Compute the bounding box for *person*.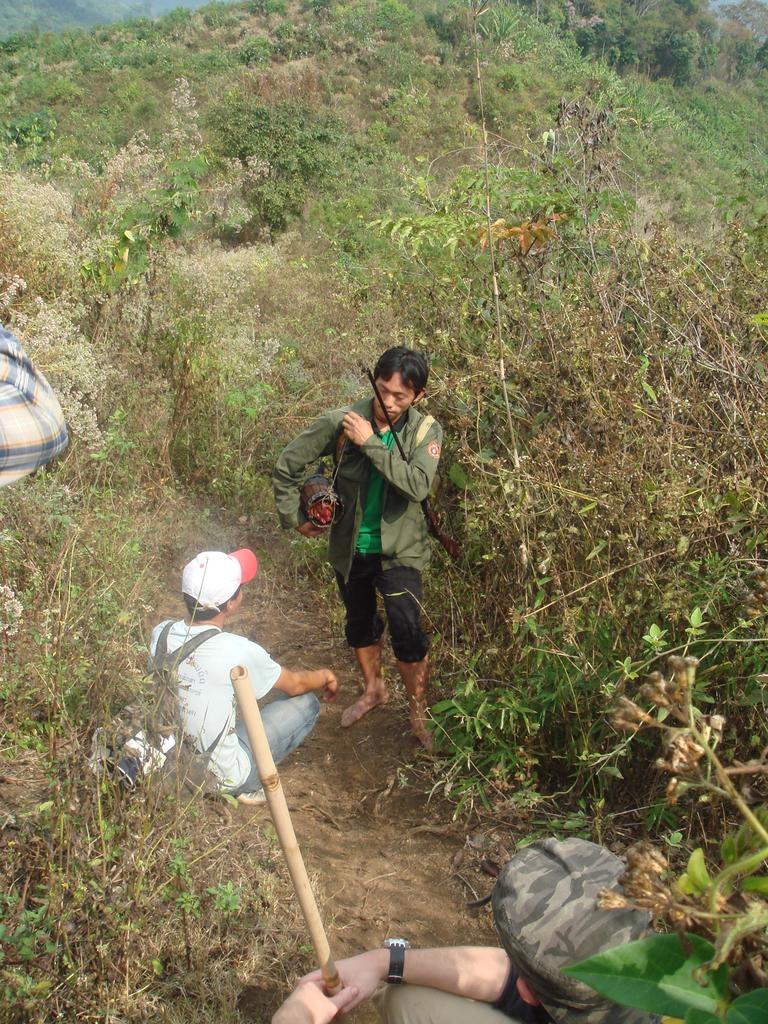
x1=300, y1=346, x2=454, y2=772.
